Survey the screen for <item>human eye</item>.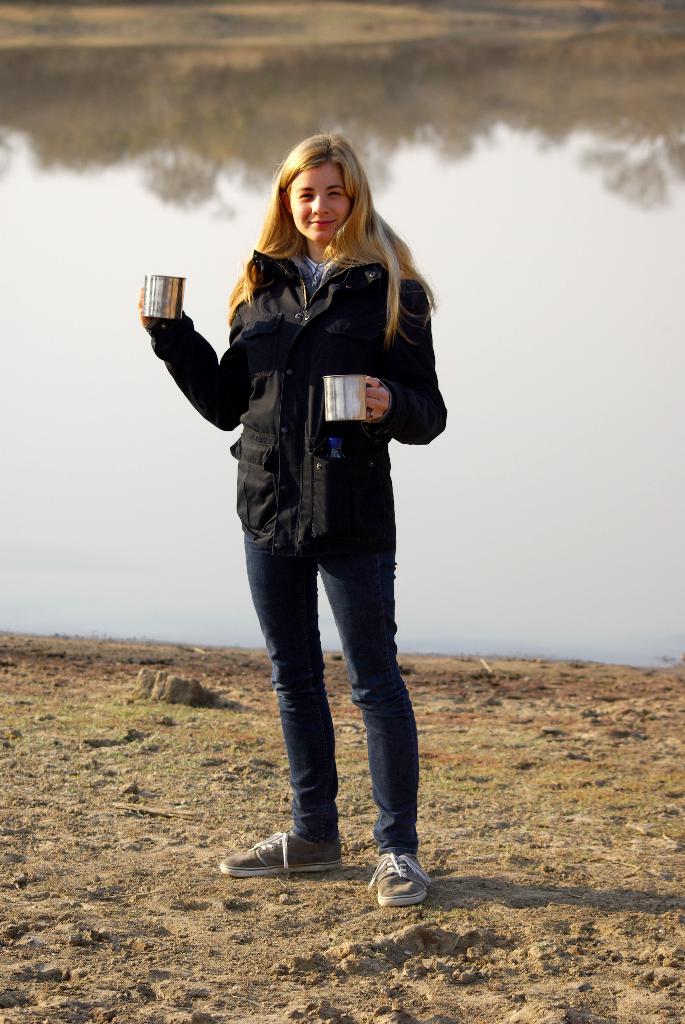
Survey found: {"left": 326, "top": 187, "right": 343, "bottom": 199}.
